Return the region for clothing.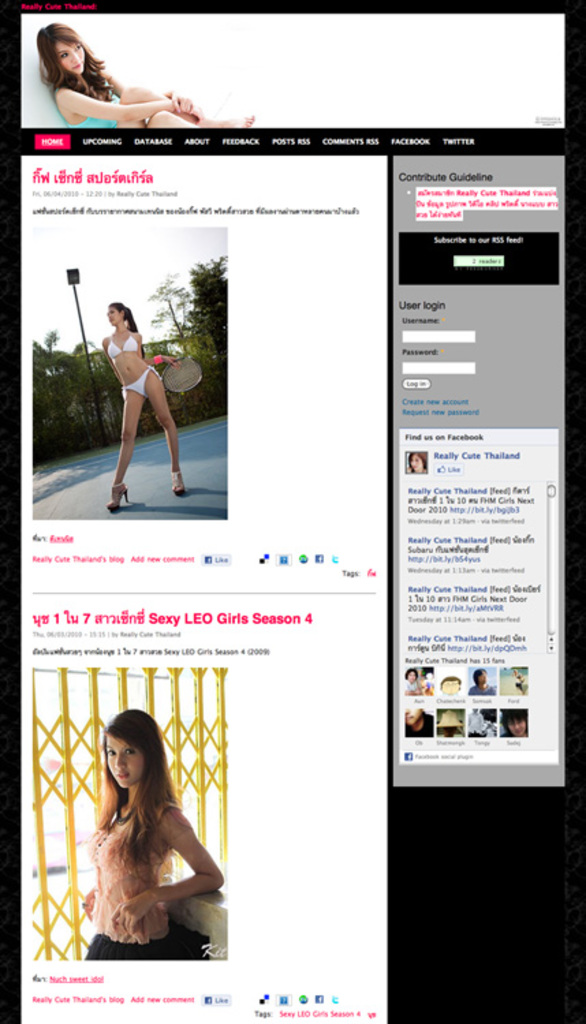
{"x1": 87, "y1": 792, "x2": 169, "y2": 968}.
